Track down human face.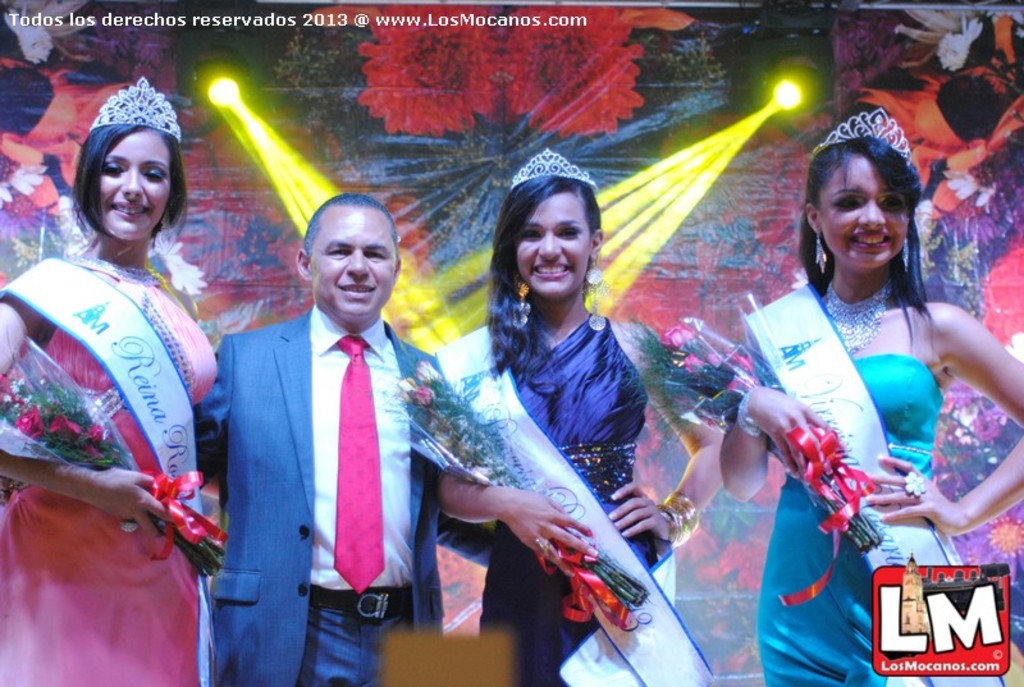
Tracked to <bbox>516, 188, 591, 299</bbox>.
